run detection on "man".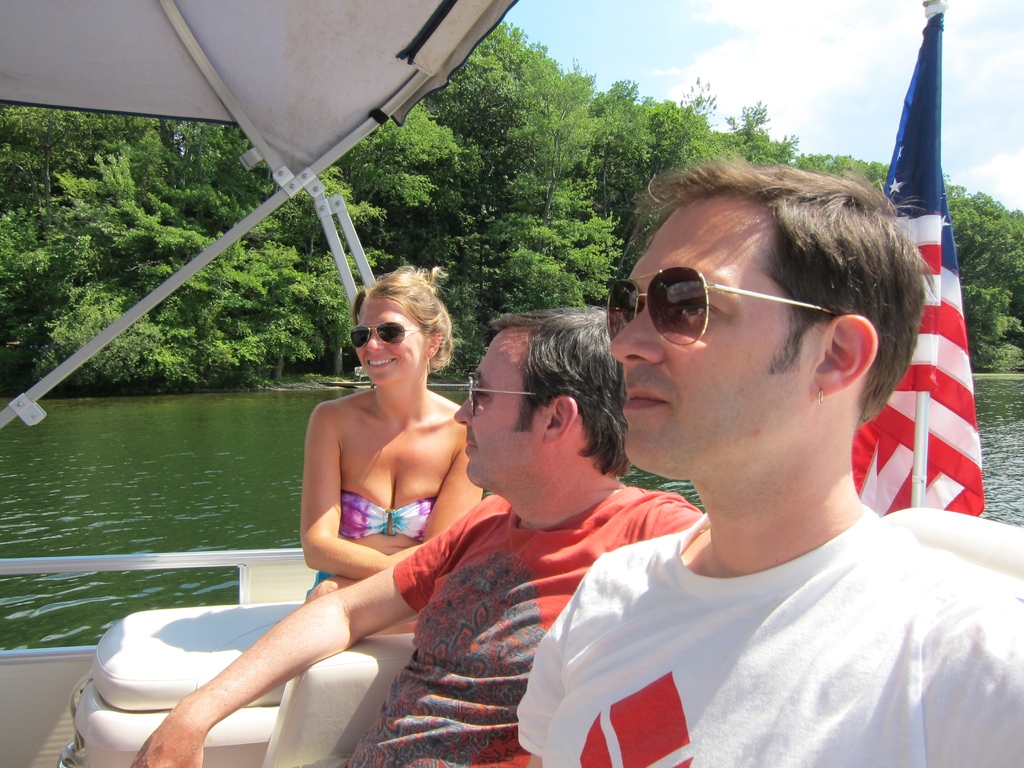
Result: bbox=[473, 136, 1020, 765].
